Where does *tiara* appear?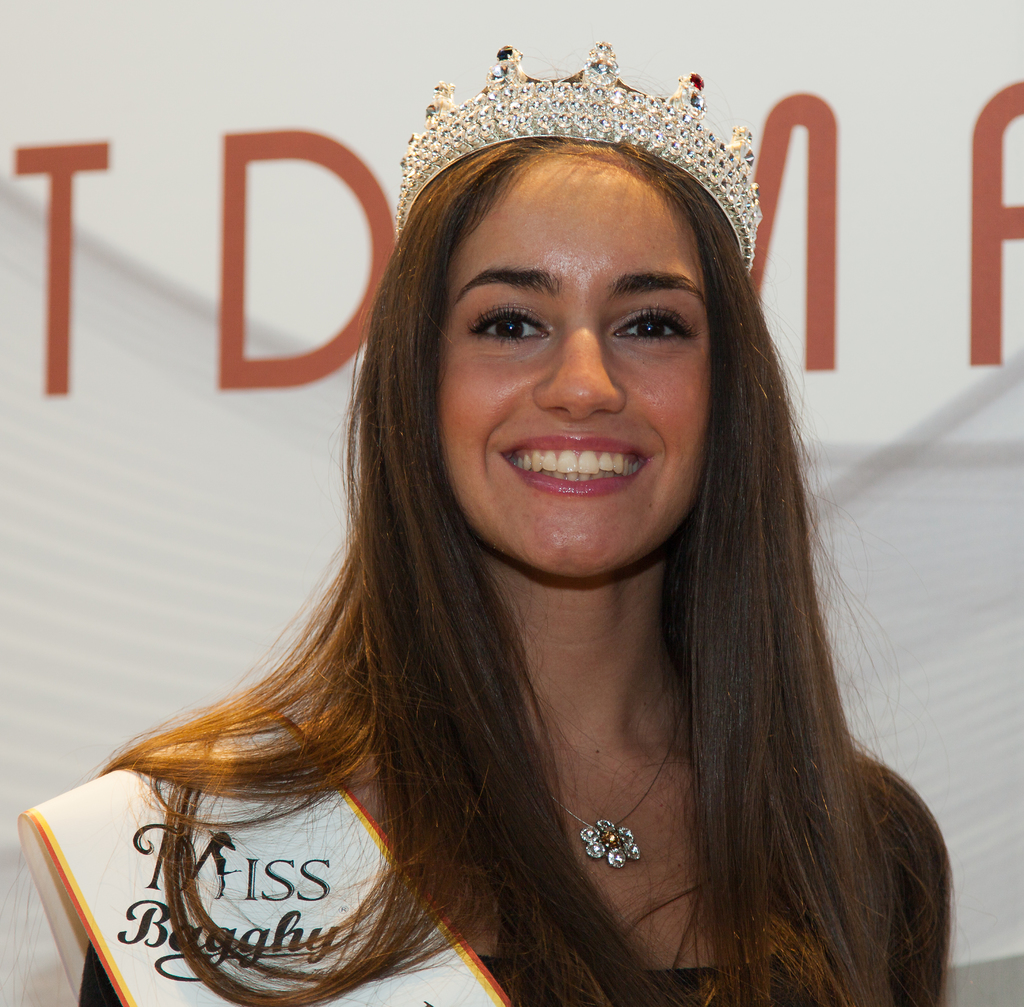
Appears at 395,38,762,274.
